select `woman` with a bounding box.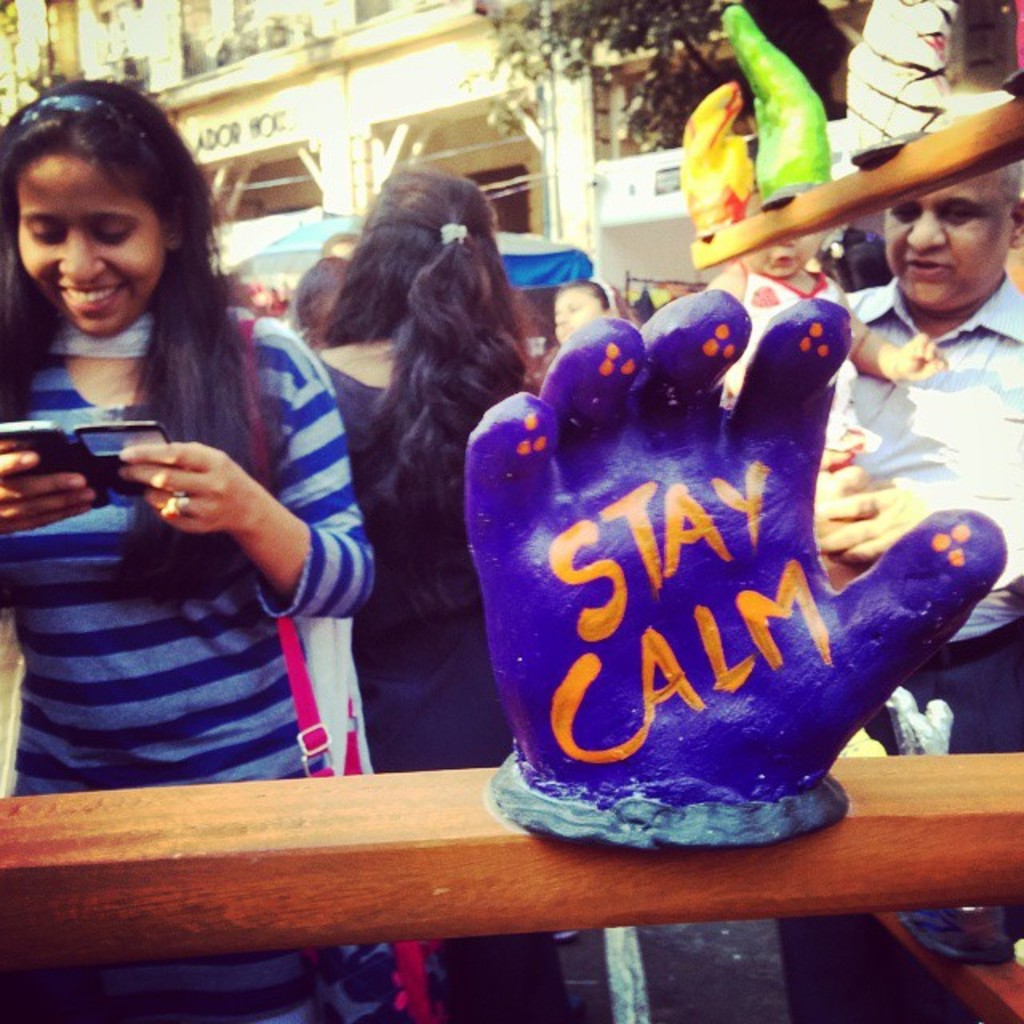
bbox=[290, 163, 581, 1022].
